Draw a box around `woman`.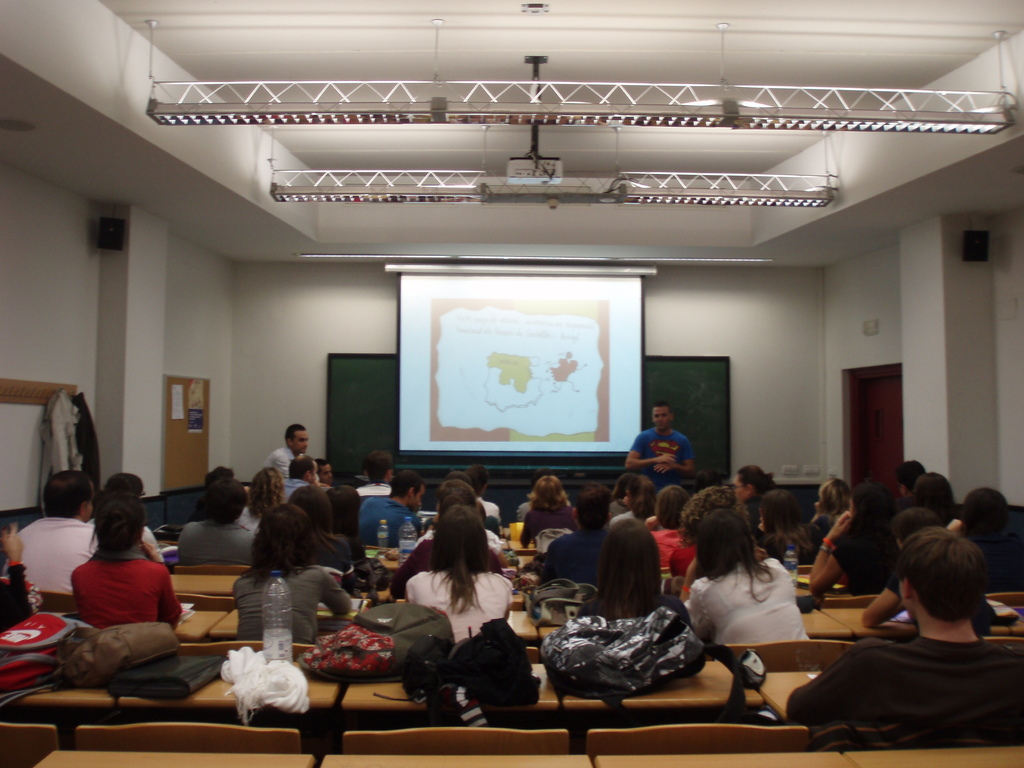
rect(247, 466, 285, 527).
